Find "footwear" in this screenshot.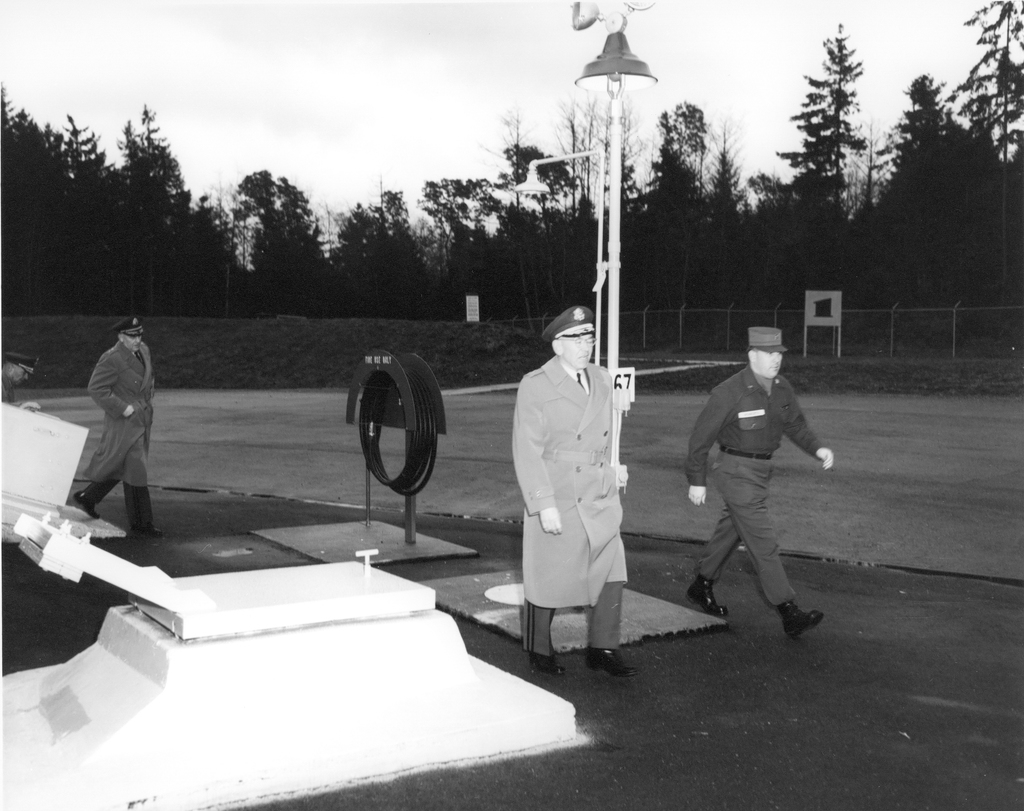
The bounding box for "footwear" is left=777, top=602, right=822, bottom=635.
